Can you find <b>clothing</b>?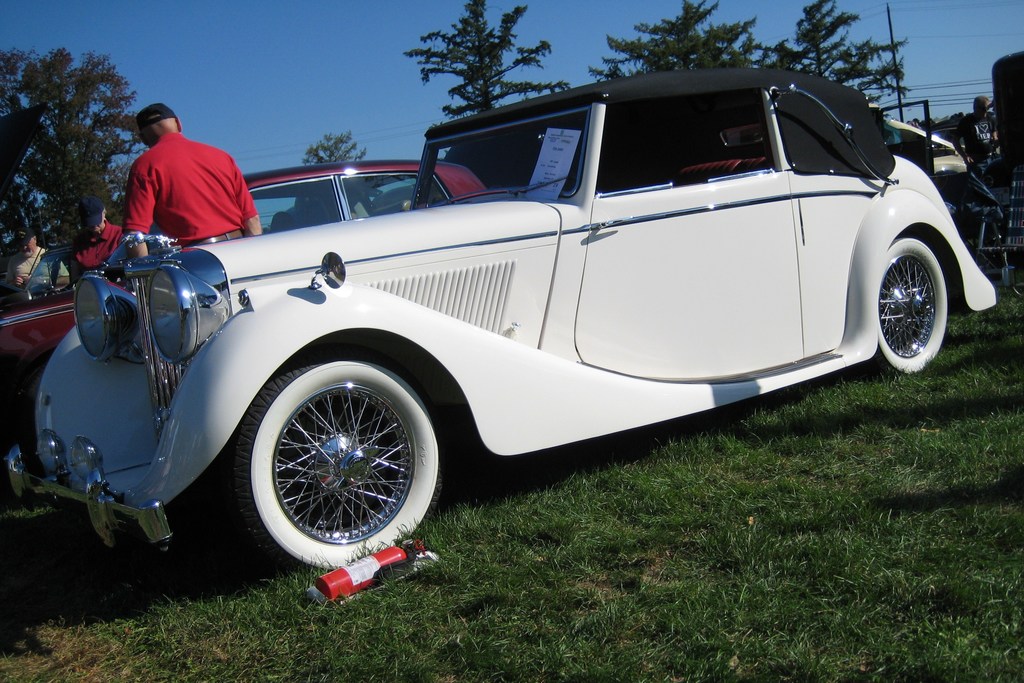
Yes, bounding box: bbox=(113, 109, 257, 239).
